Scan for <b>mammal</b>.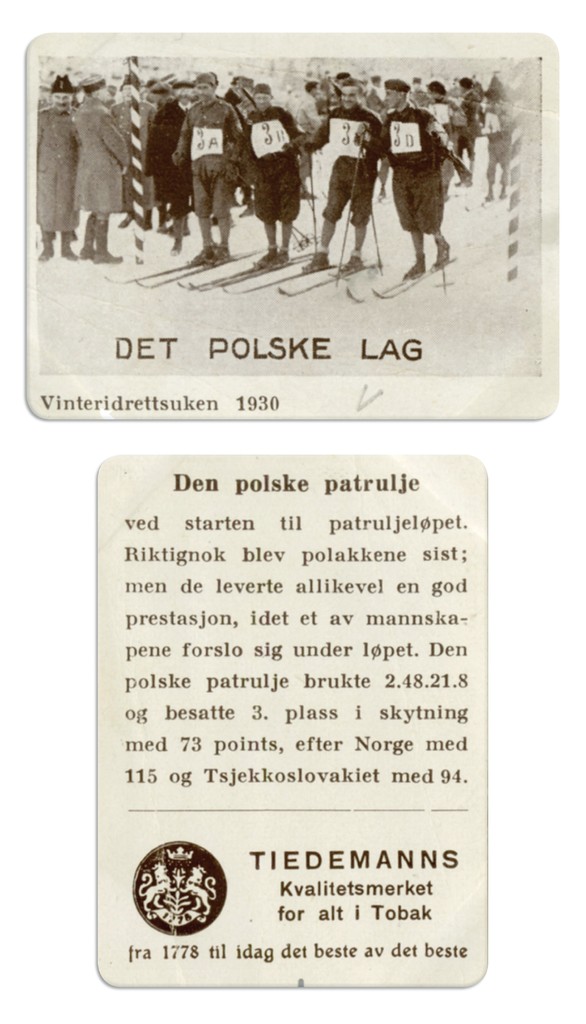
Scan result: box(480, 77, 514, 200).
